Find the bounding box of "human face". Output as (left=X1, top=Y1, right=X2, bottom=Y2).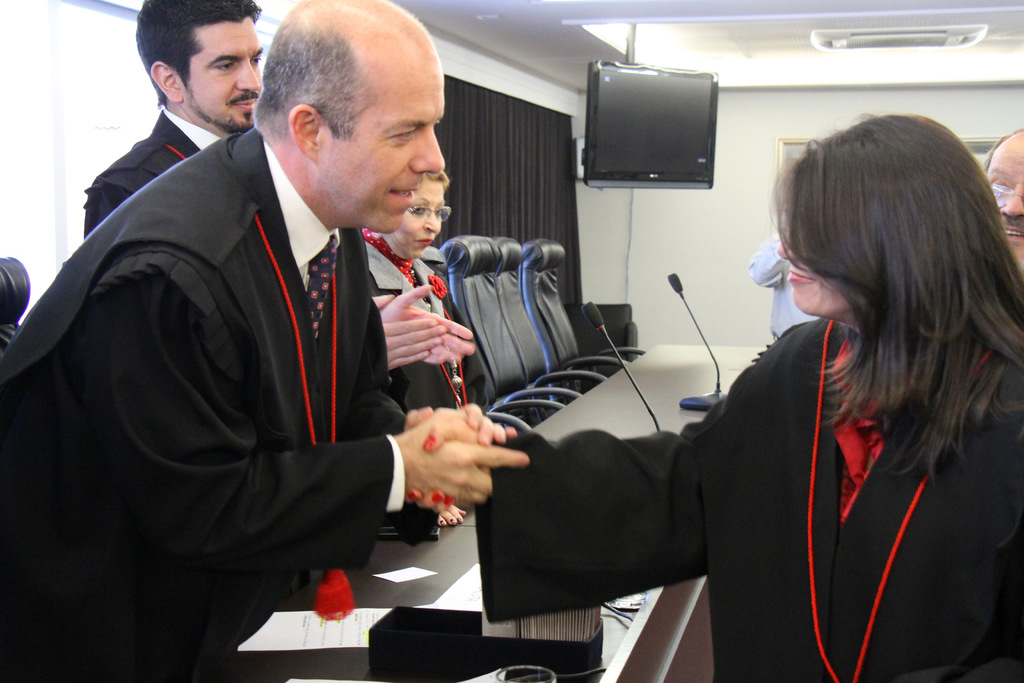
(left=184, top=13, right=264, bottom=130).
